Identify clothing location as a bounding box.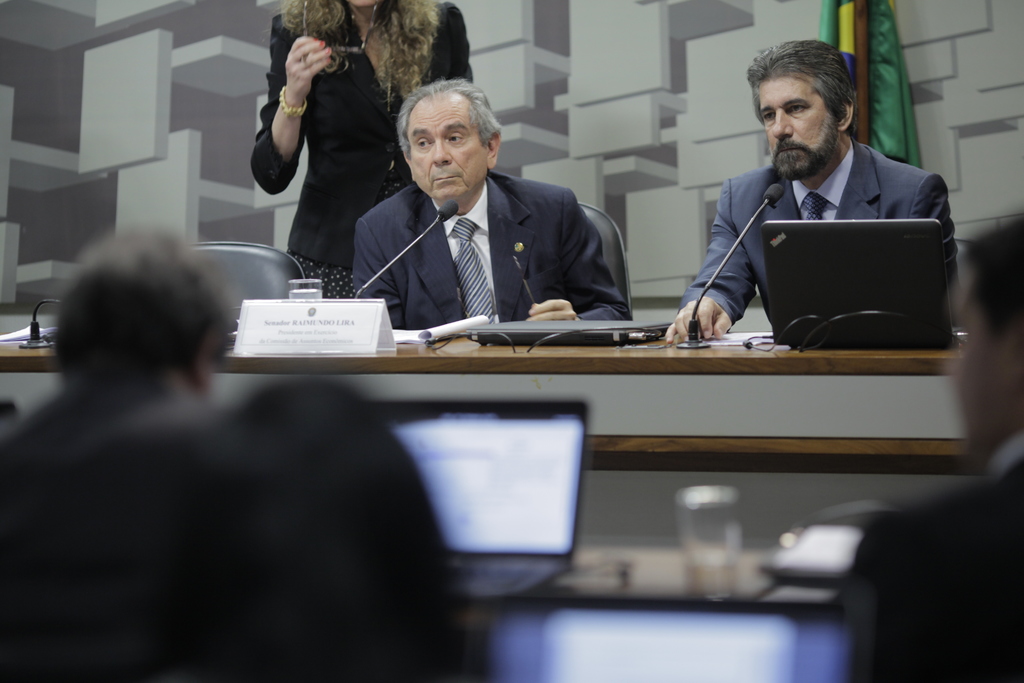
[349,167,634,324].
